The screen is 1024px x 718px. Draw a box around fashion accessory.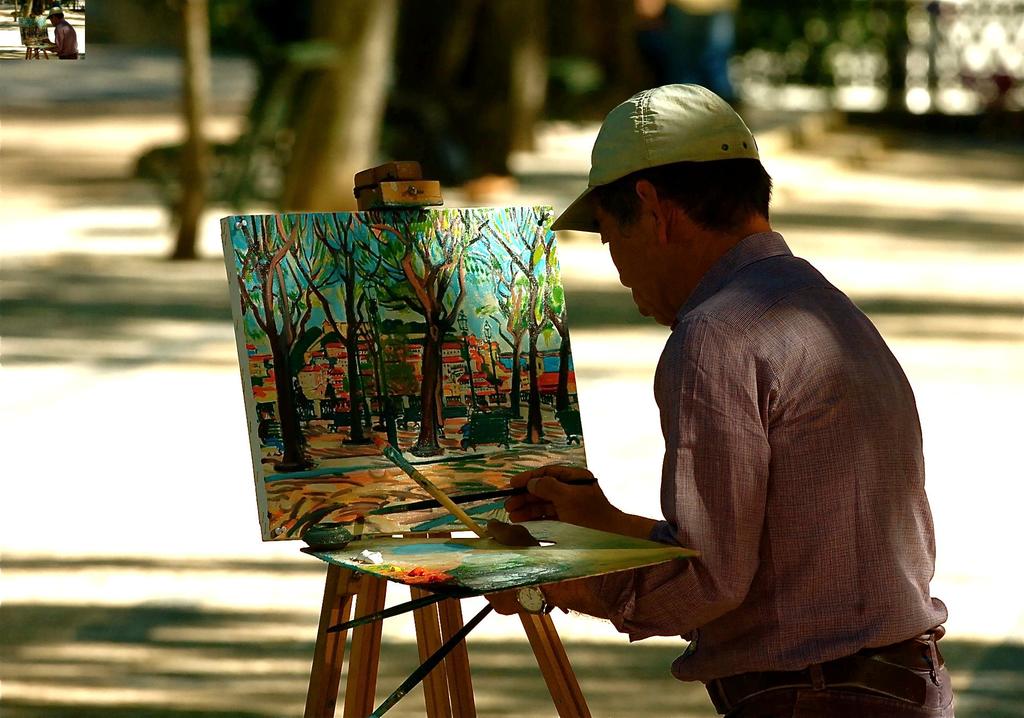
bbox=(545, 83, 761, 233).
